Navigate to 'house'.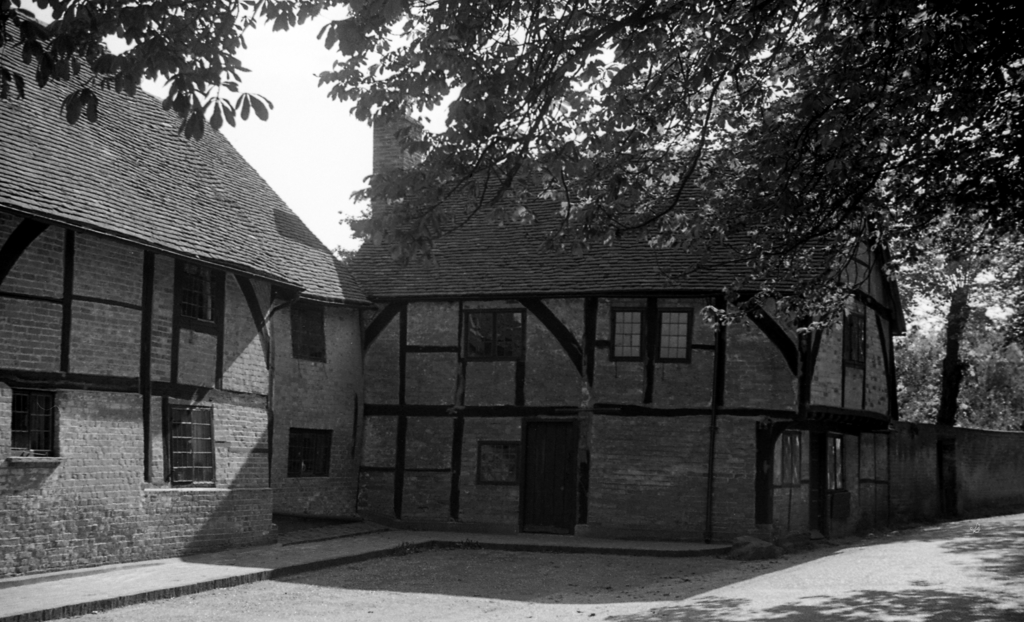
Navigation target: x1=6 y1=17 x2=362 y2=577.
